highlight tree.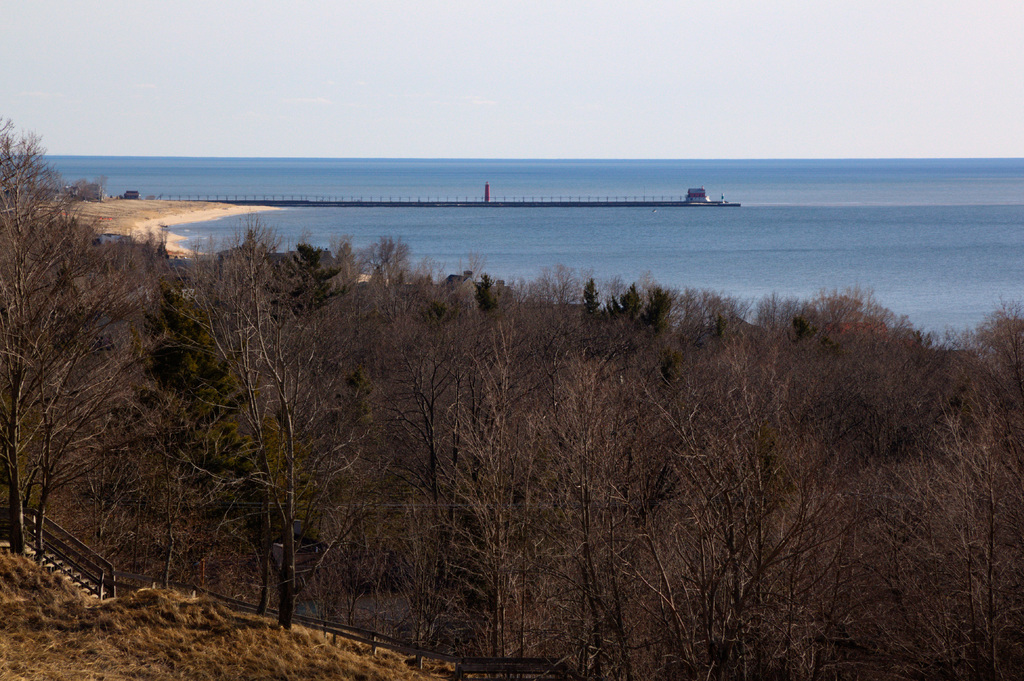
Highlighted region: pyautogui.locateOnScreen(18, 260, 152, 565).
